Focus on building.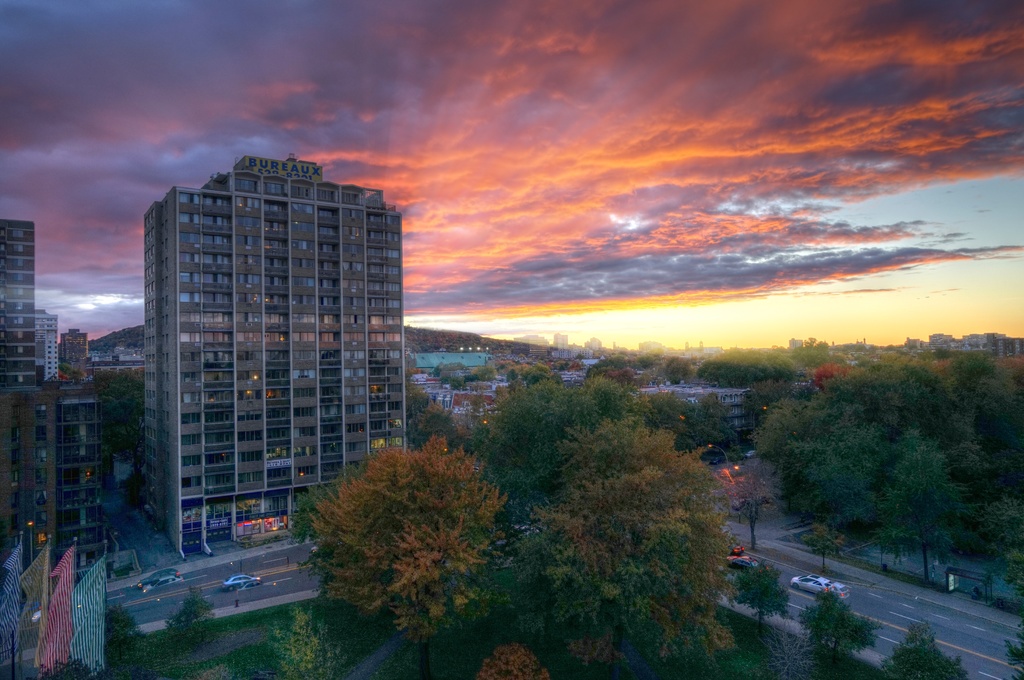
Focused at bbox=[35, 311, 61, 378].
